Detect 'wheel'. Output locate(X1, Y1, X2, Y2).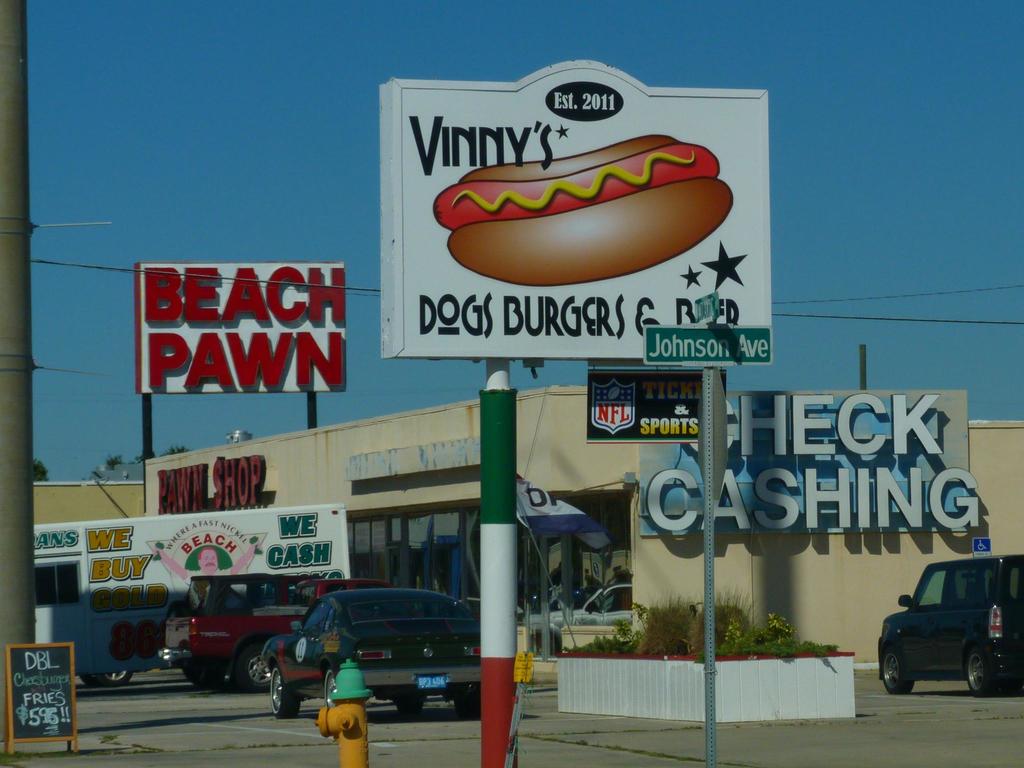
locate(77, 673, 135, 694).
